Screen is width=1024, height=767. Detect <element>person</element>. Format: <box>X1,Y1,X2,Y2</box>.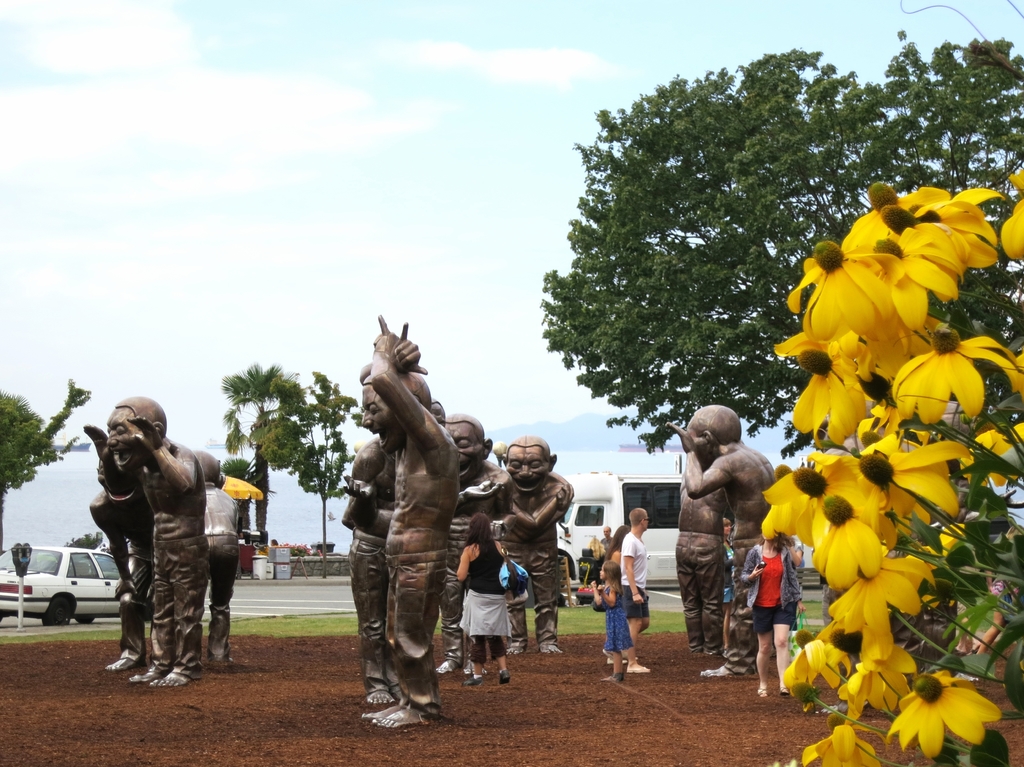
<box>587,535,603,576</box>.
